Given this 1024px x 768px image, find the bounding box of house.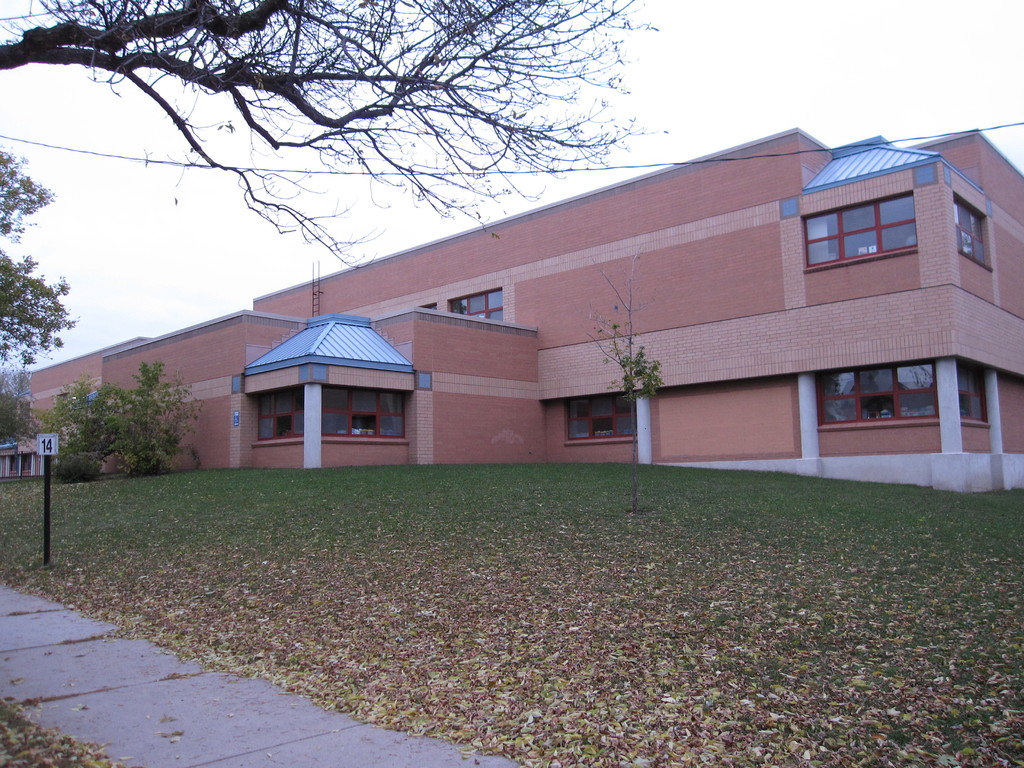
<bbox>0, 125, 1023, 491</bbox>.
